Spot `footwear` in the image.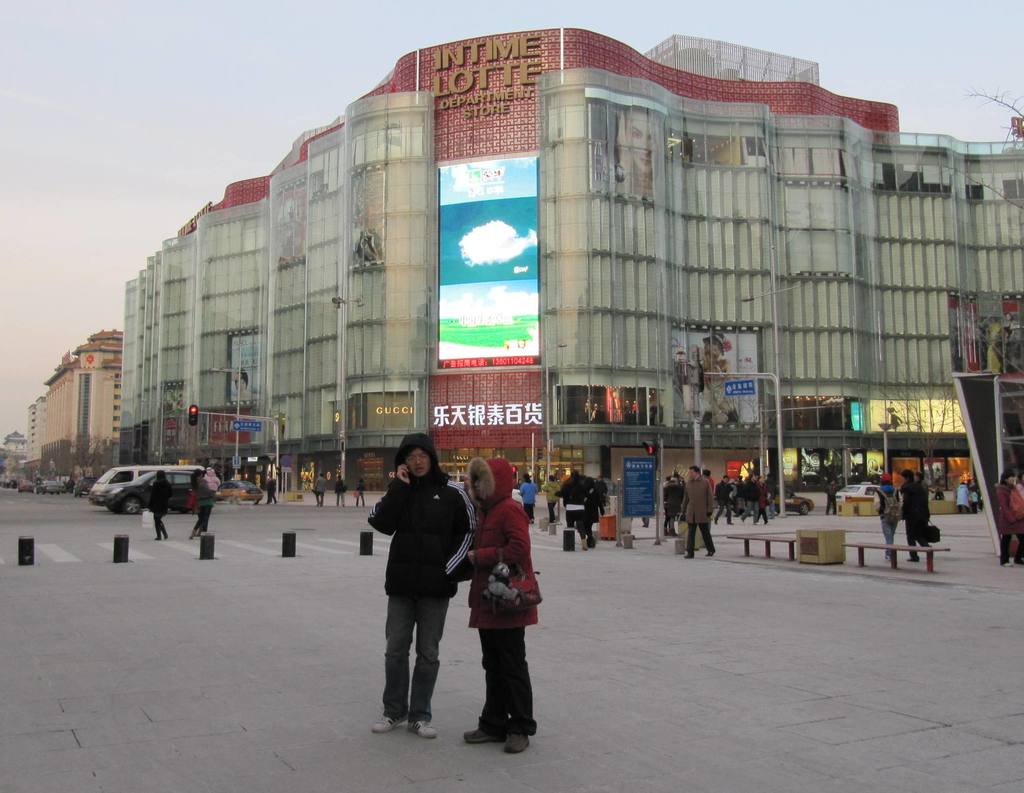
`footwear` found at rect(684, 526, 698, 566).
